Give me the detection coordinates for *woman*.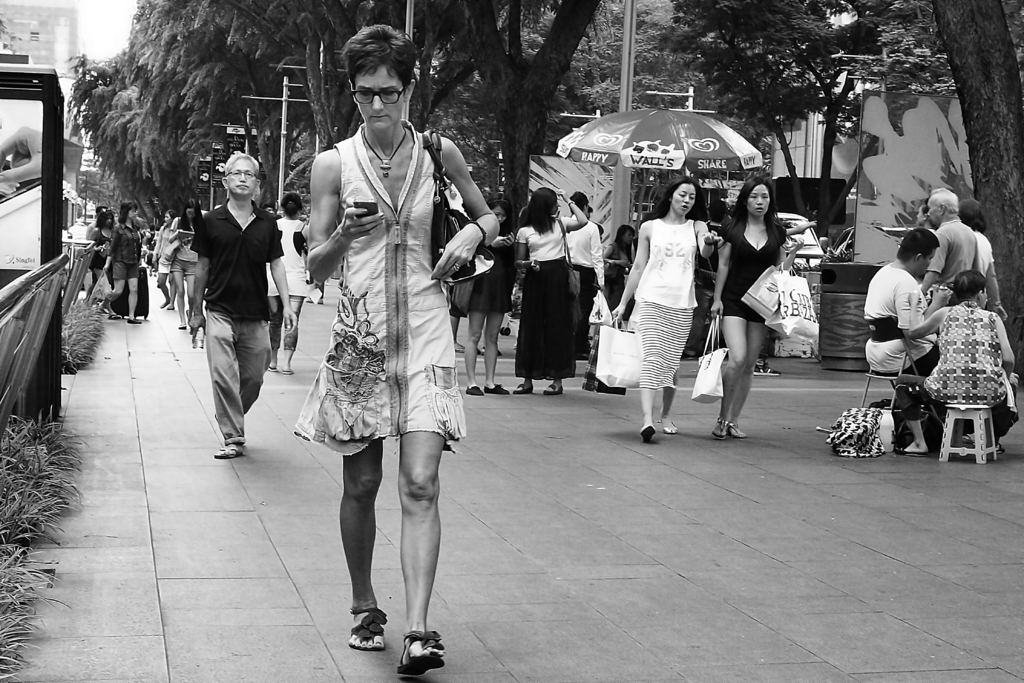
region(510, 183, 582, 396).
